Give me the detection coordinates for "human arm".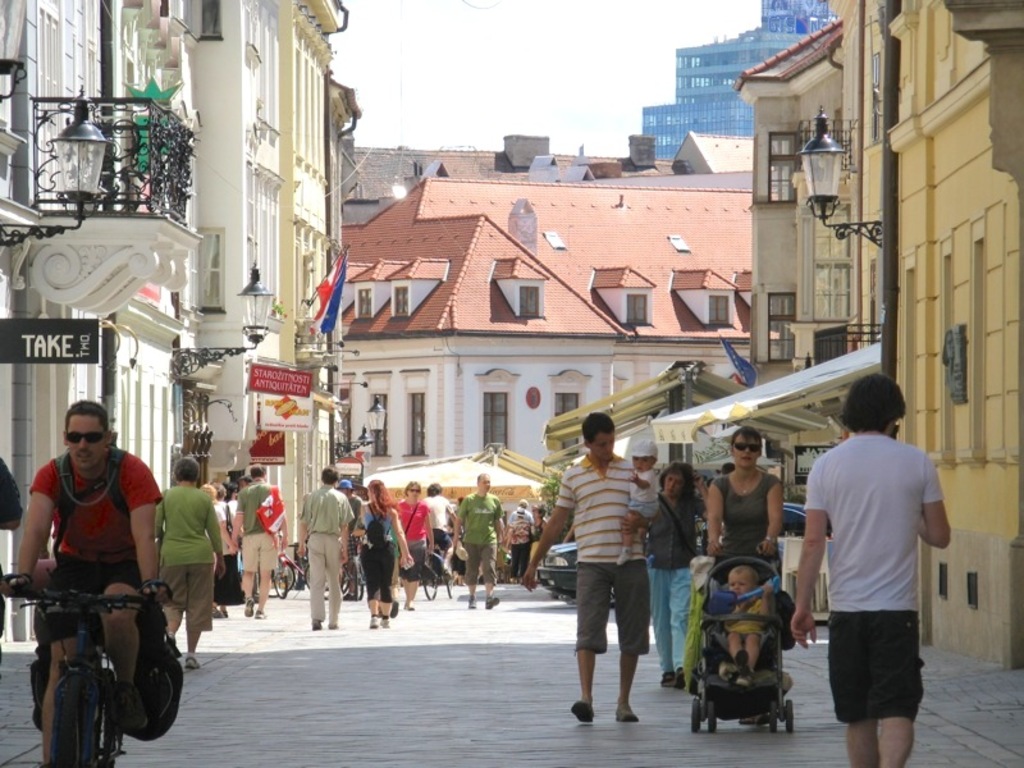
BBox(280, 508, 288, 552).
